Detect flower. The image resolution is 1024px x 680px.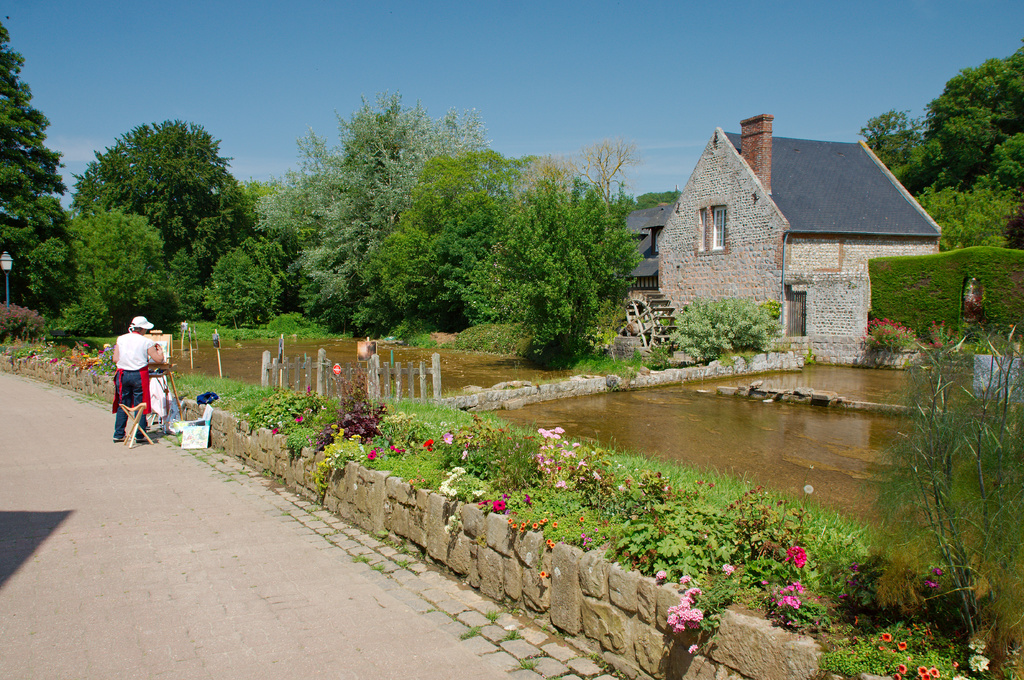
box(500, 493, 515, 502).
